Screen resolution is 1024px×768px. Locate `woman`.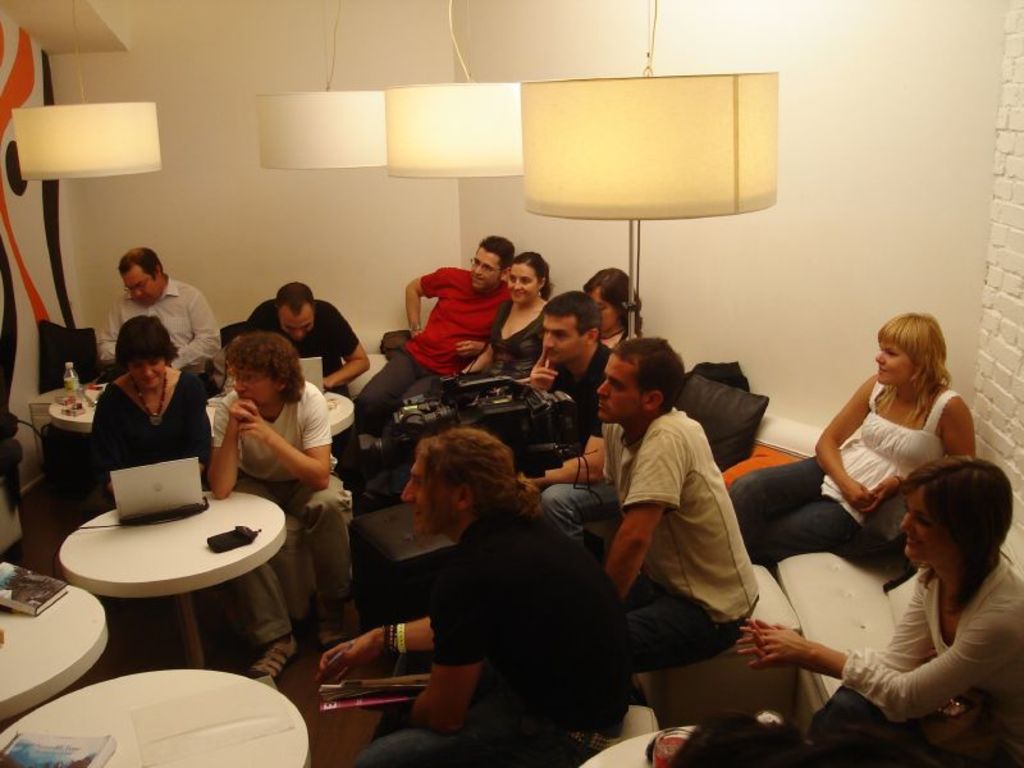
{"left": 87, "top": 316, "right": 210, "bottom": 497}.
